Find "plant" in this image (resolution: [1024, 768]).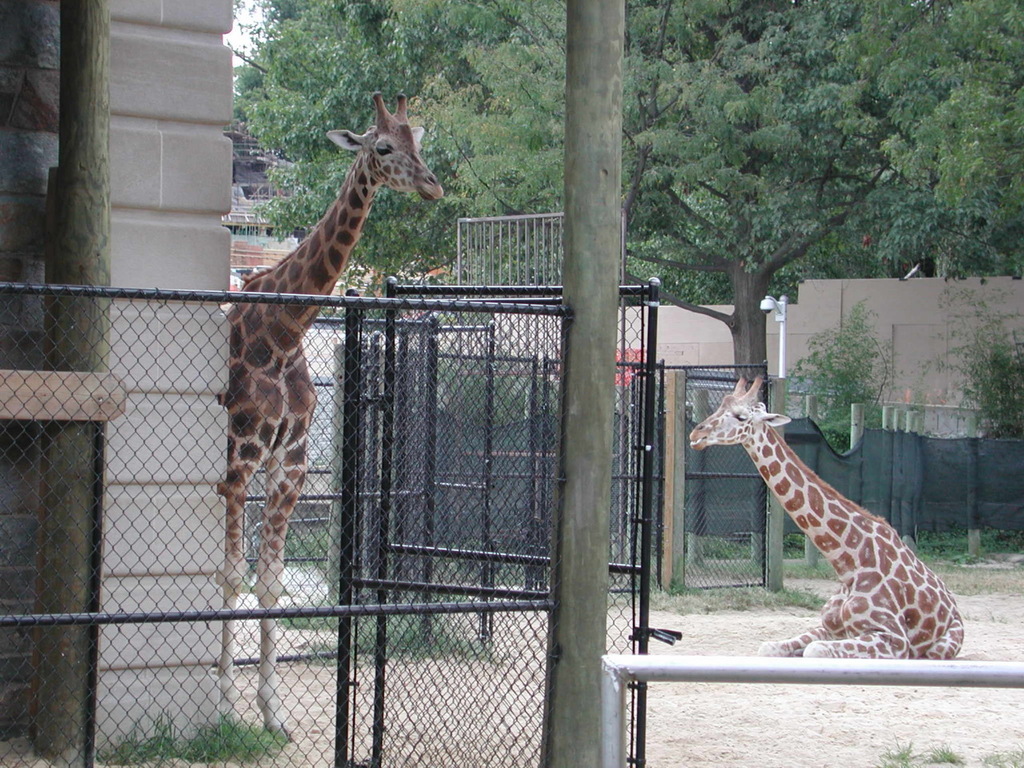
<bbox>782, 296, 902, 454</bbox>.
